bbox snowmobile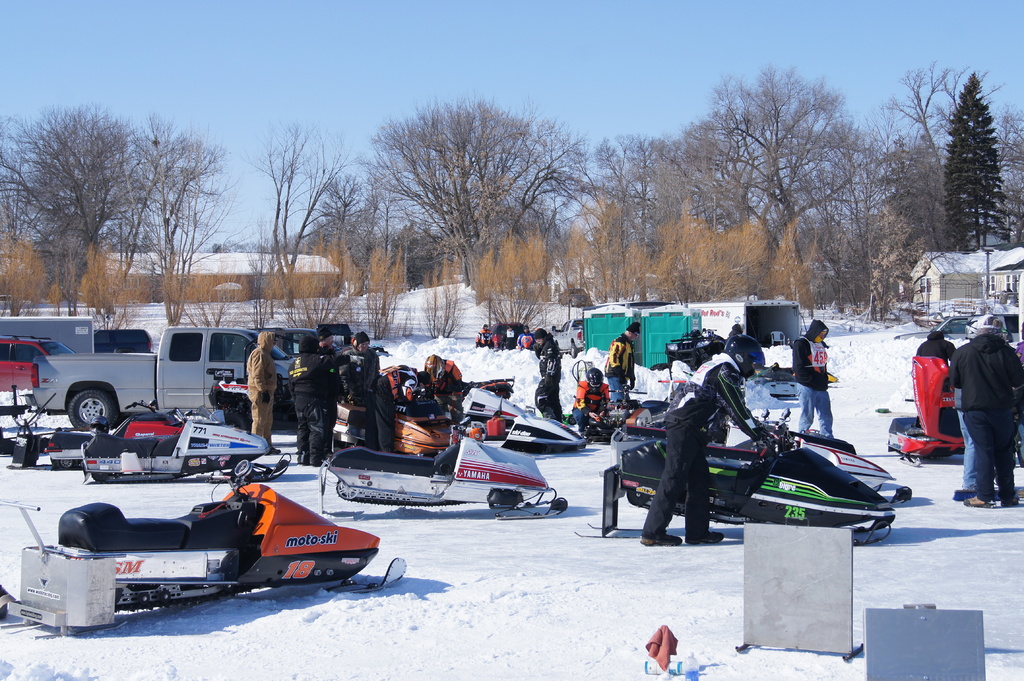
x1=892, y1=330, x2=1023, y2=470
